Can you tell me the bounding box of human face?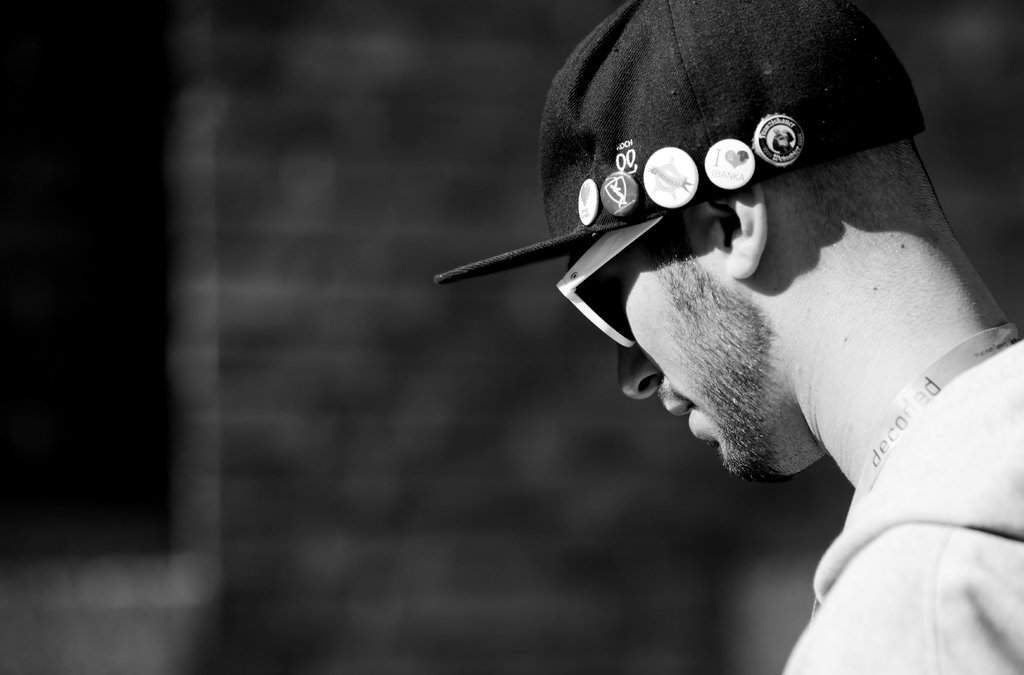
x1=574 y1=252 x2=784 y2=479.
